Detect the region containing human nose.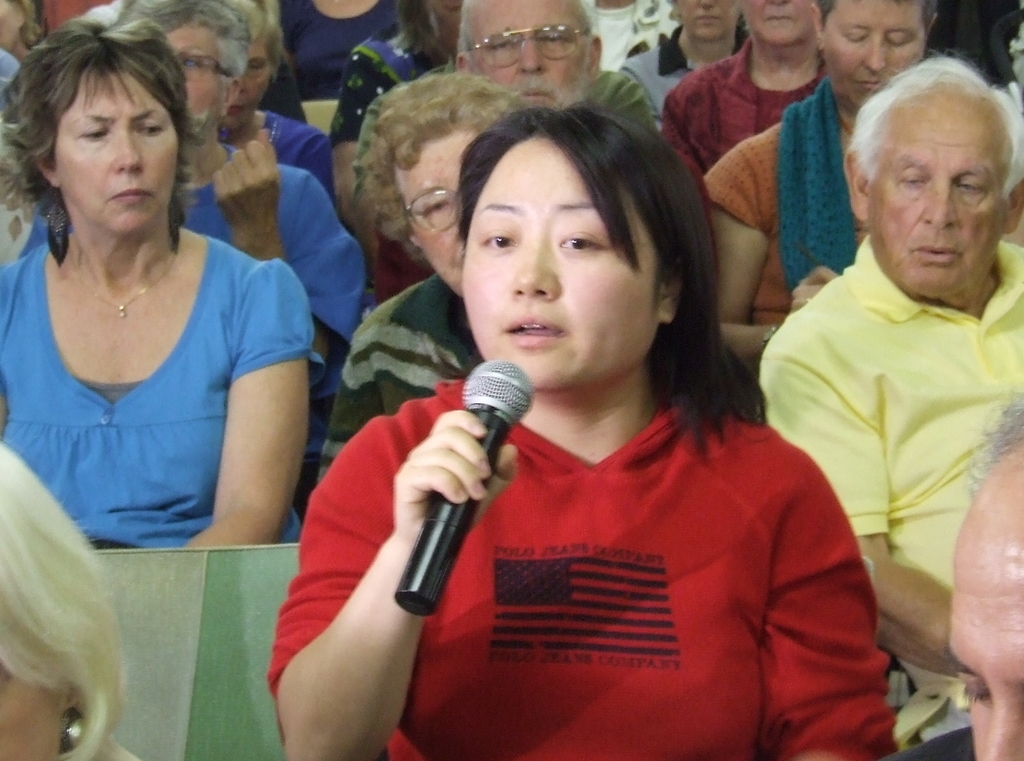
x1=862, y1=39, x2=888, y2=72.
